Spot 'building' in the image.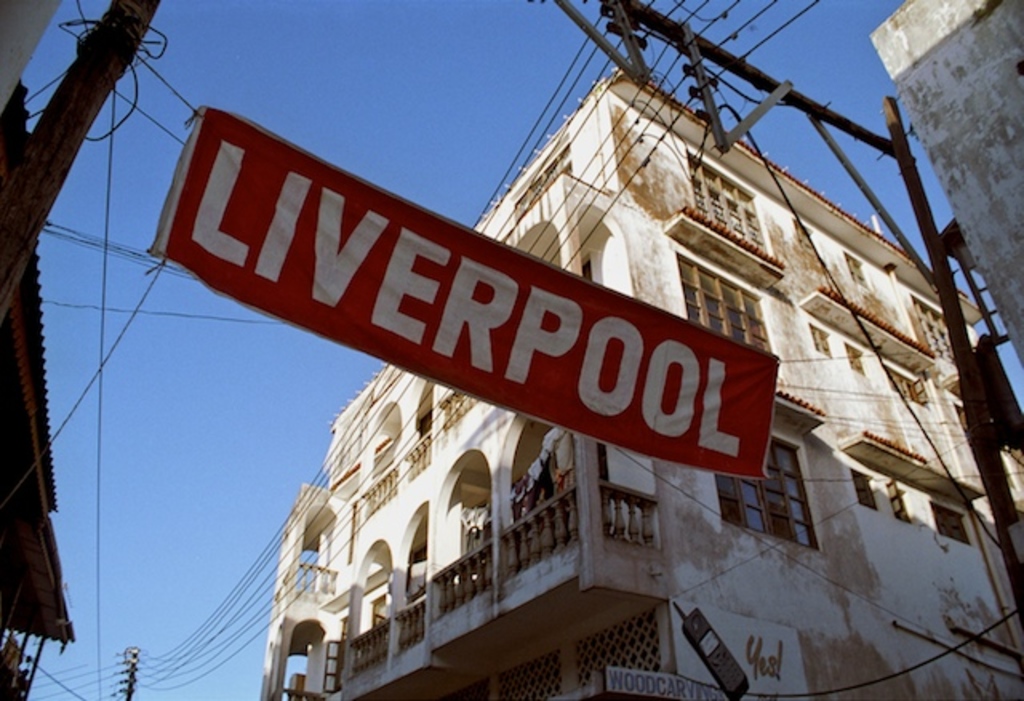
'building' found at left=254, top=66, right=1022, bottom=699.
